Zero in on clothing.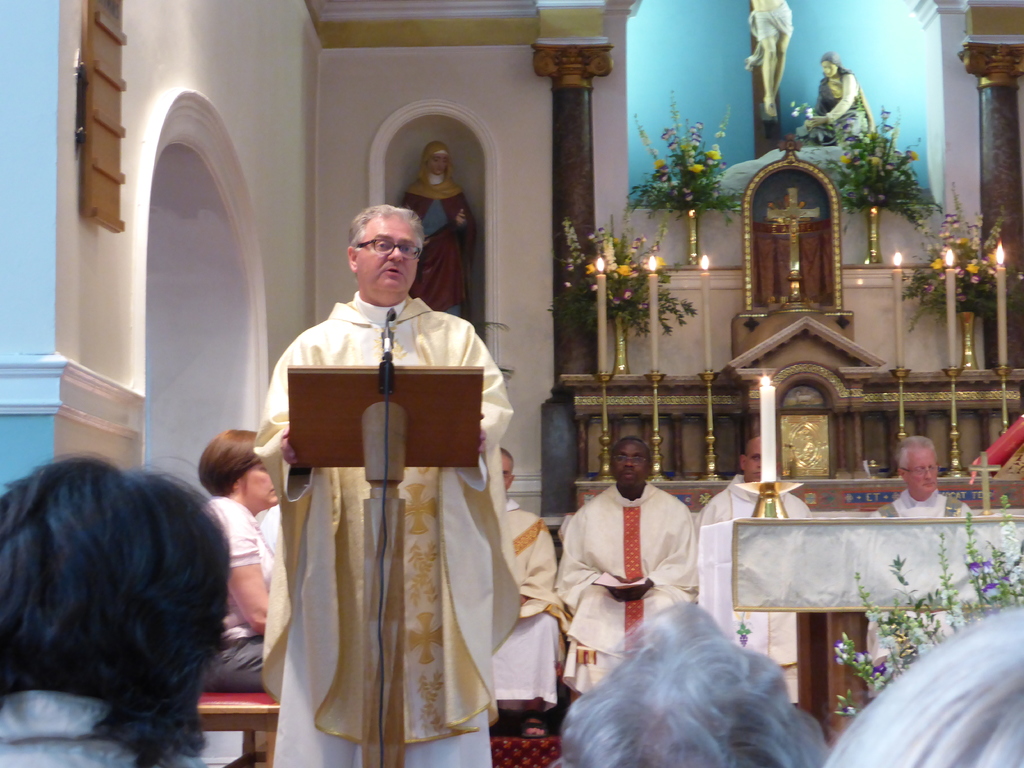
Zeroed in: box(869, 491, 975, 701).
